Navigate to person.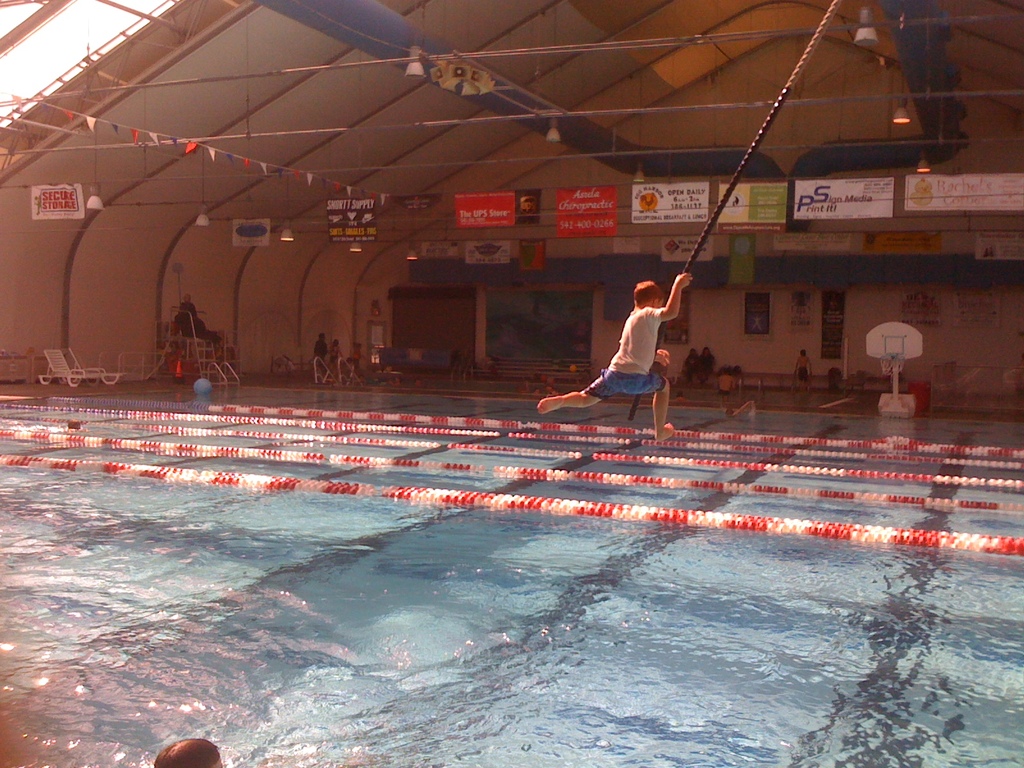
Navigation target: <region>696, 347, 718, 384</region>.
